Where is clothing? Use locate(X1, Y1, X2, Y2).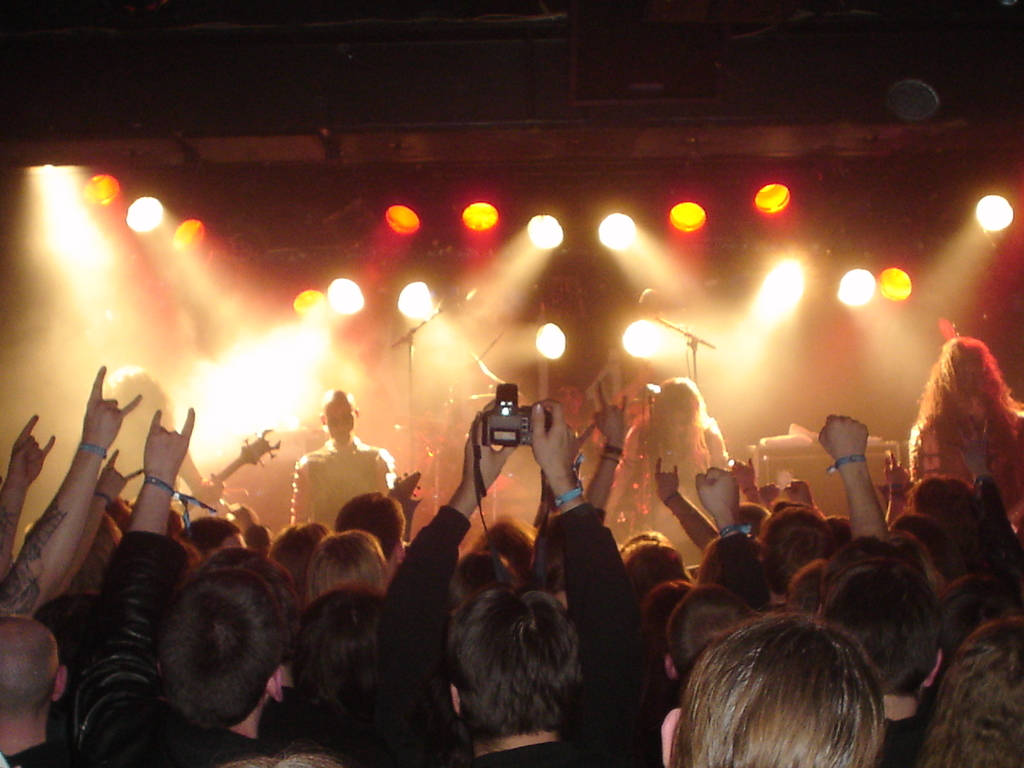
locate(72, 526, 259, 767).
